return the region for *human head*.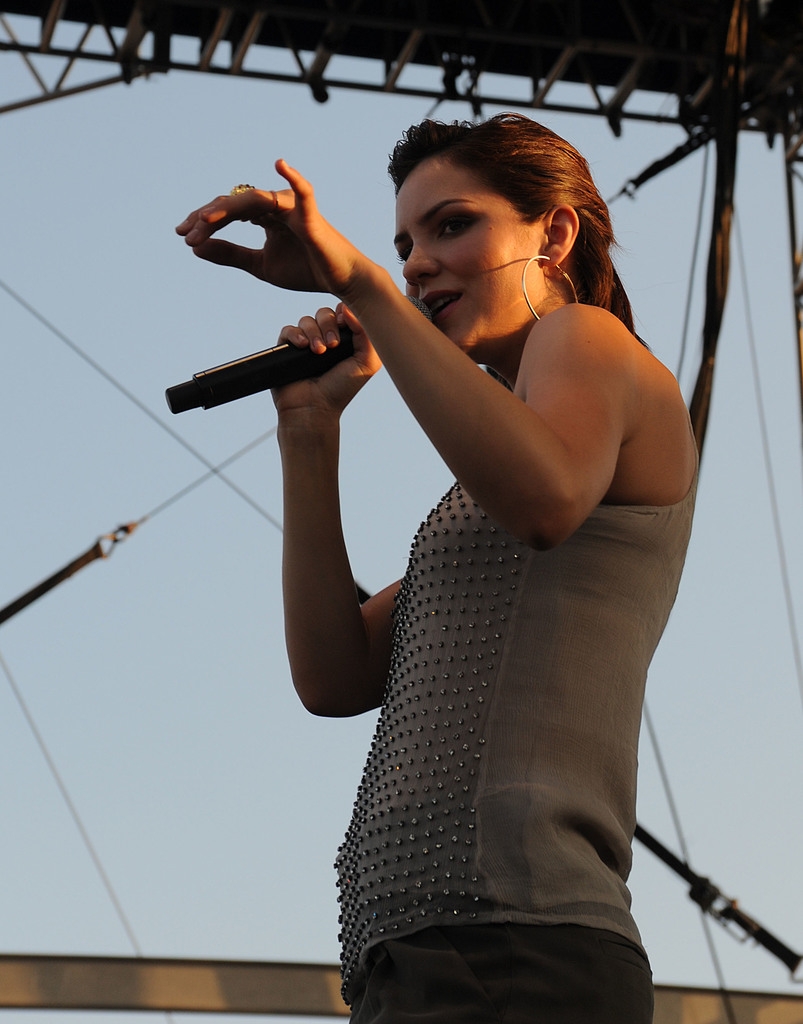
x1=392, y1=124, x2=633, y2=317.
